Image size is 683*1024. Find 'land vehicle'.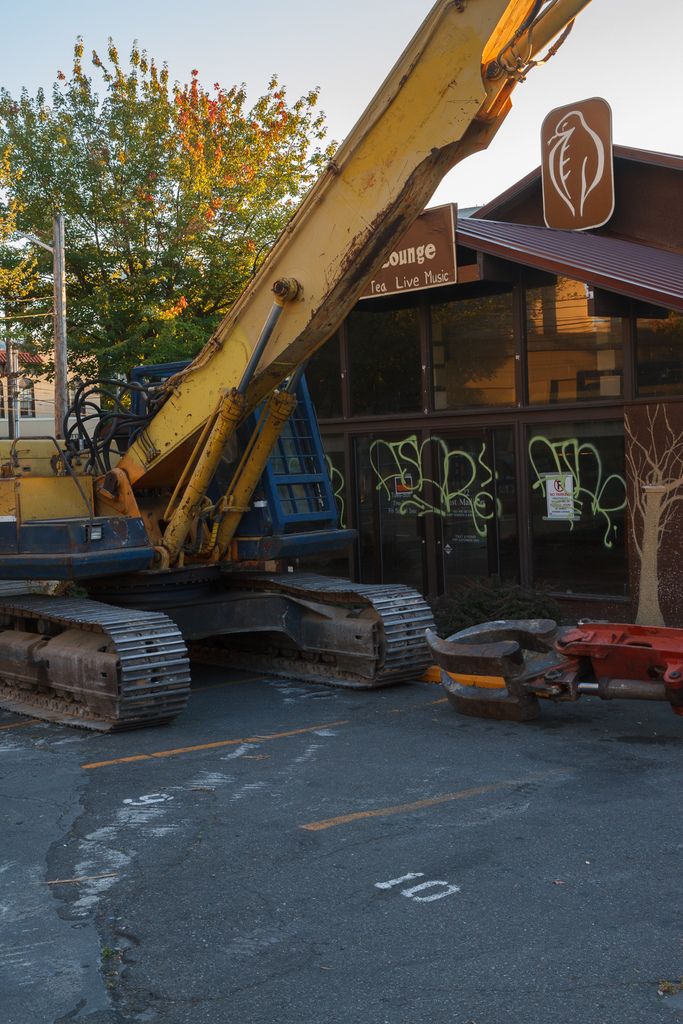
x1=0, y1=0, x2=591, y2=736.
